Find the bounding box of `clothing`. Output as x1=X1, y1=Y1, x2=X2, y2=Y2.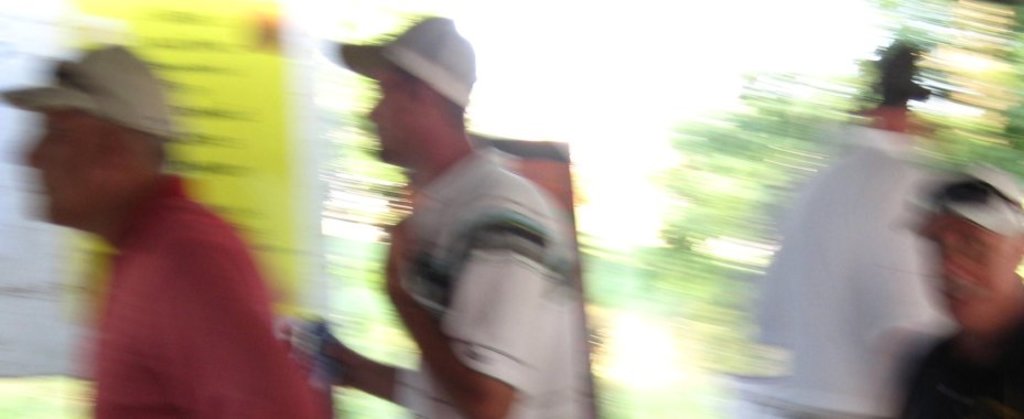
x1=87, y1=174, x2=322, y2=418.
